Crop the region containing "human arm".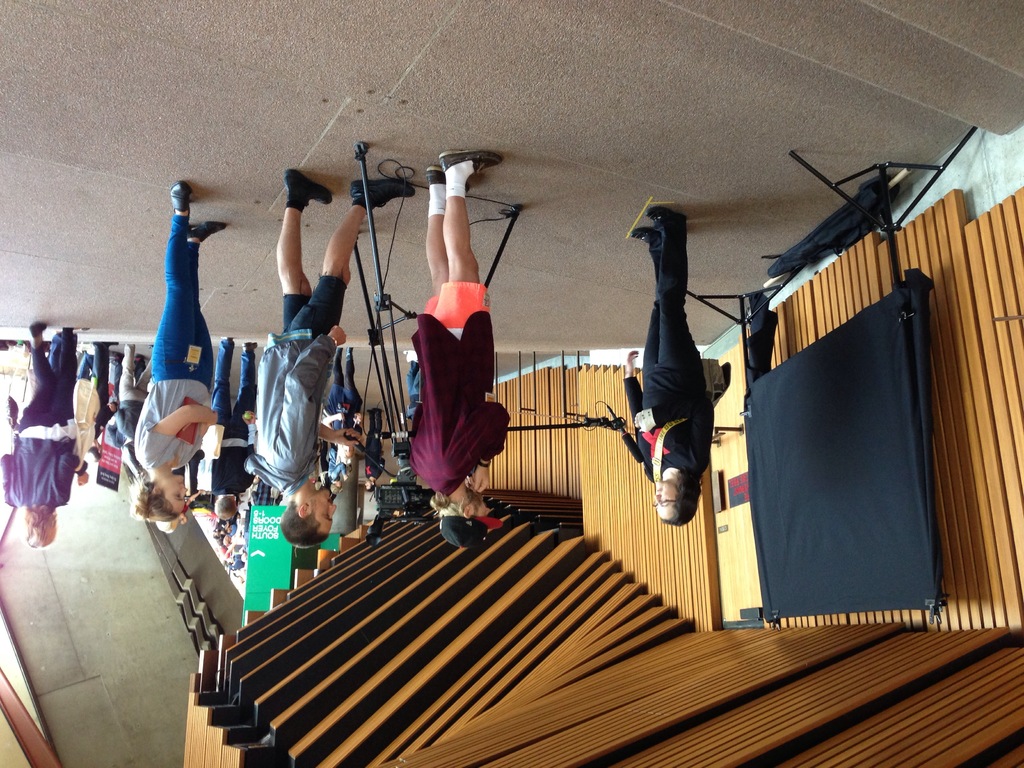
Crop region: <region>273, 322, 353, 468</region>.
